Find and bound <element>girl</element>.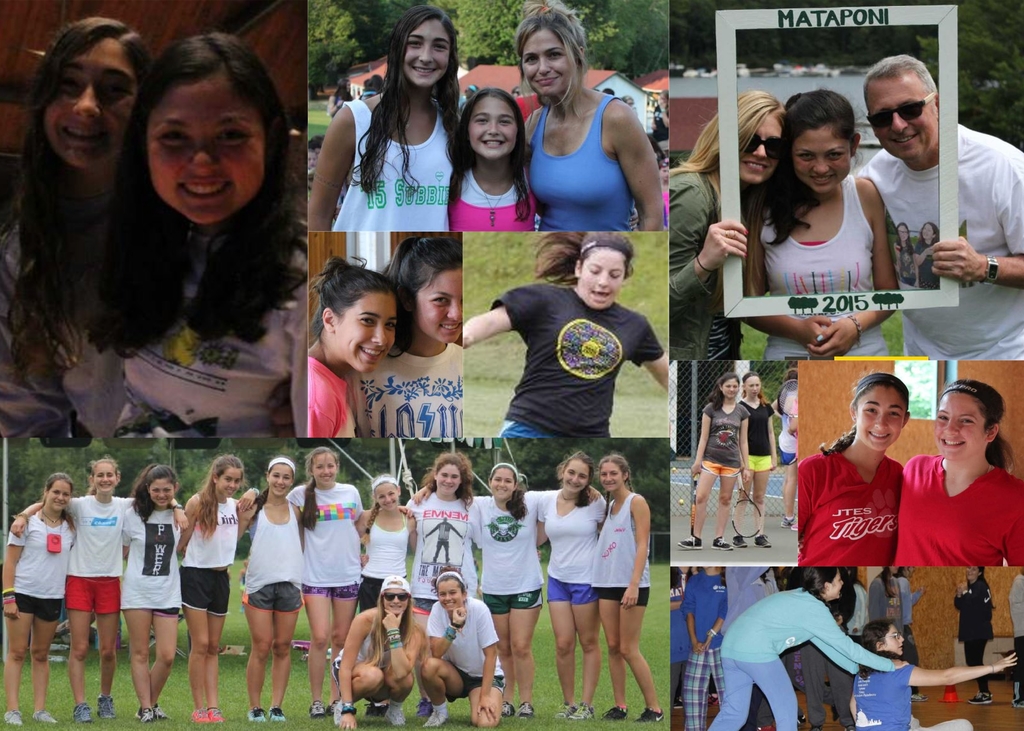
Bound: locate(798, 366, 904, 572).
